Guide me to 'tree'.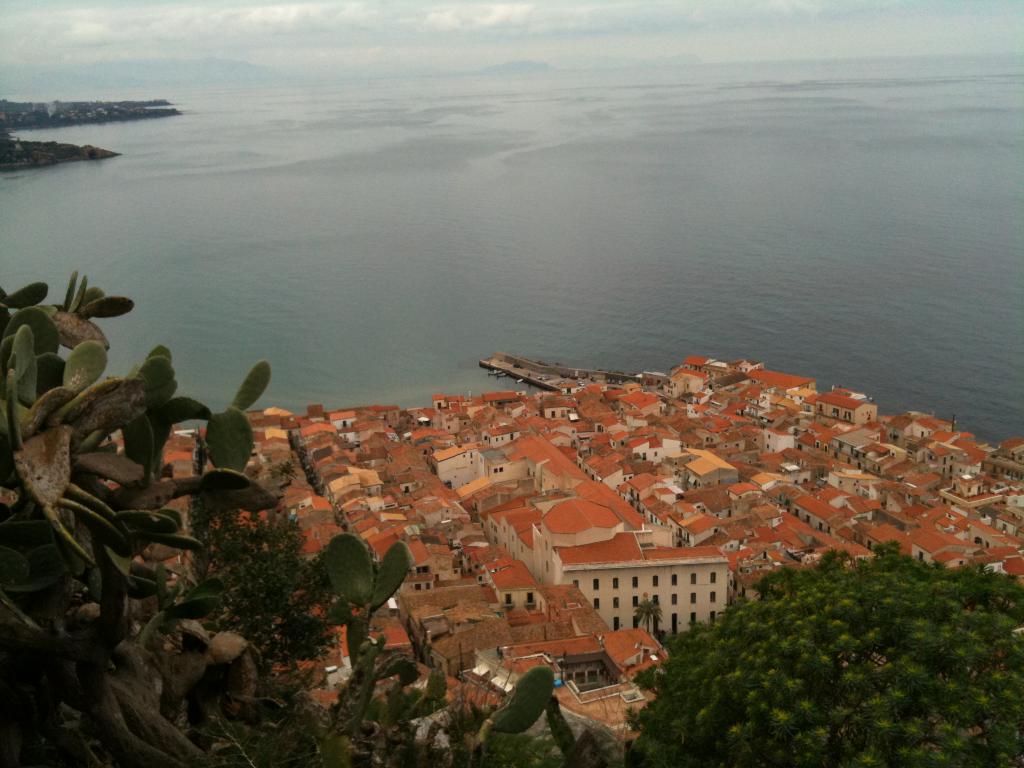
Guidance: [x1=625, y1=542, x2=1023, y2=767].
